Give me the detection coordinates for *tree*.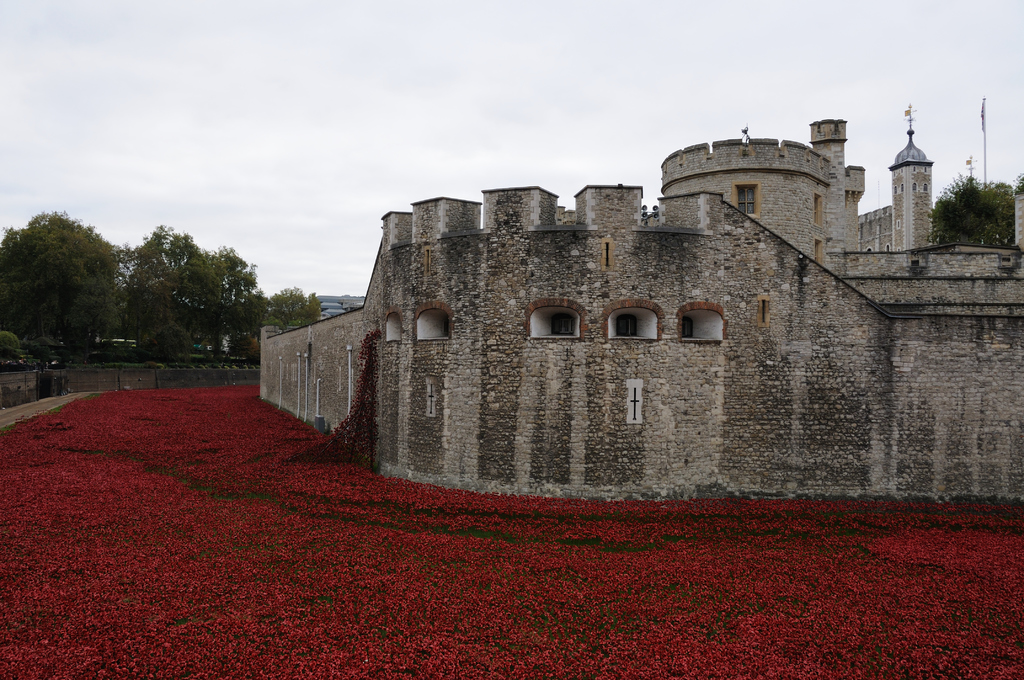
[930,163,1023,248].
